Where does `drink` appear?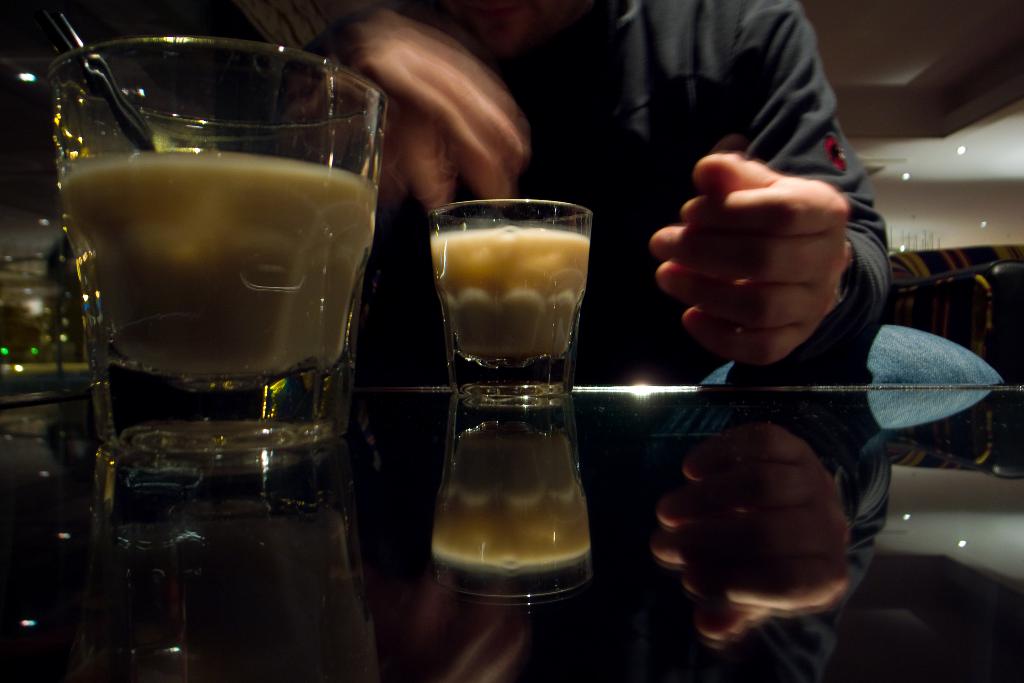
Appears at bbox(429, 174, 611, 601).
